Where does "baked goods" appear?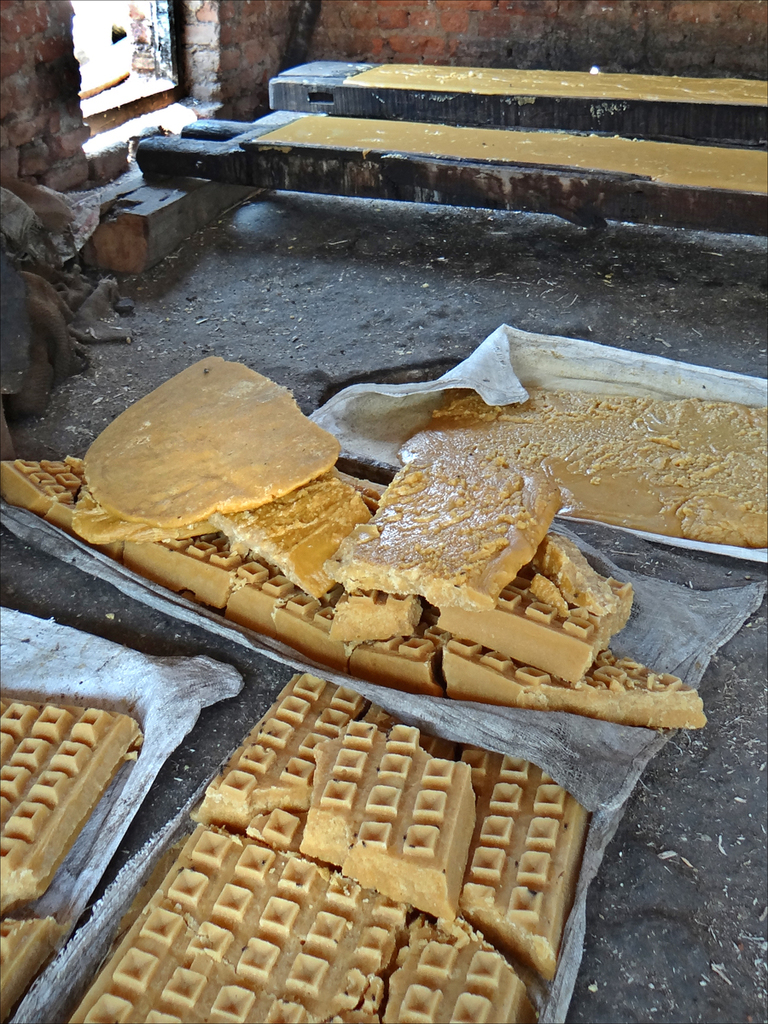
Appears at [0,917,73,1020].
